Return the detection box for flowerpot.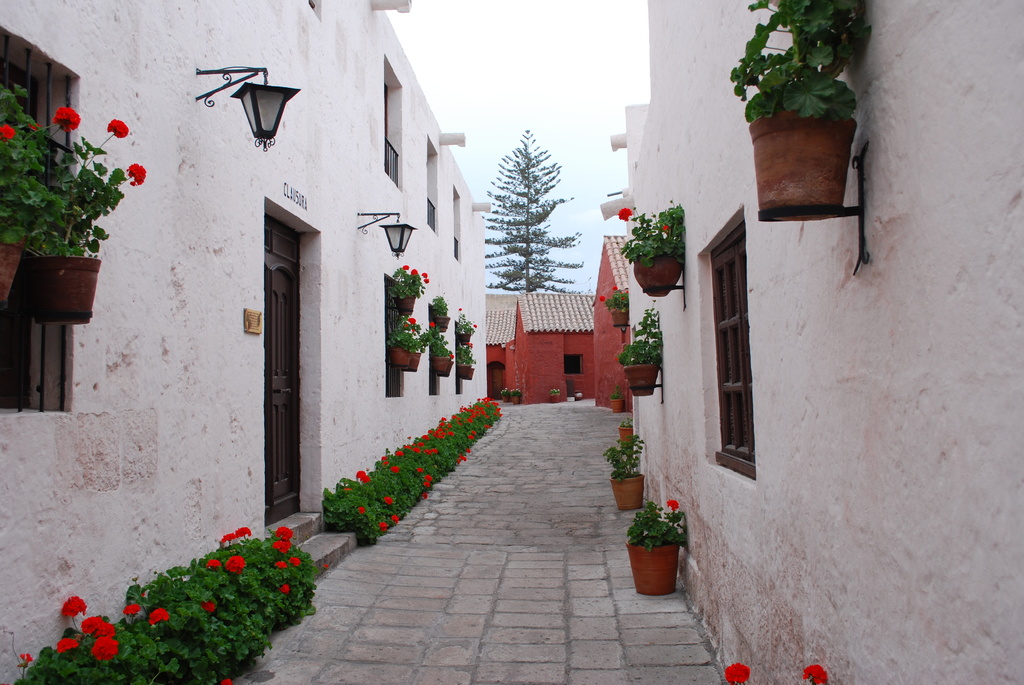
[left=394, top=292, right=417, bottom=315].
